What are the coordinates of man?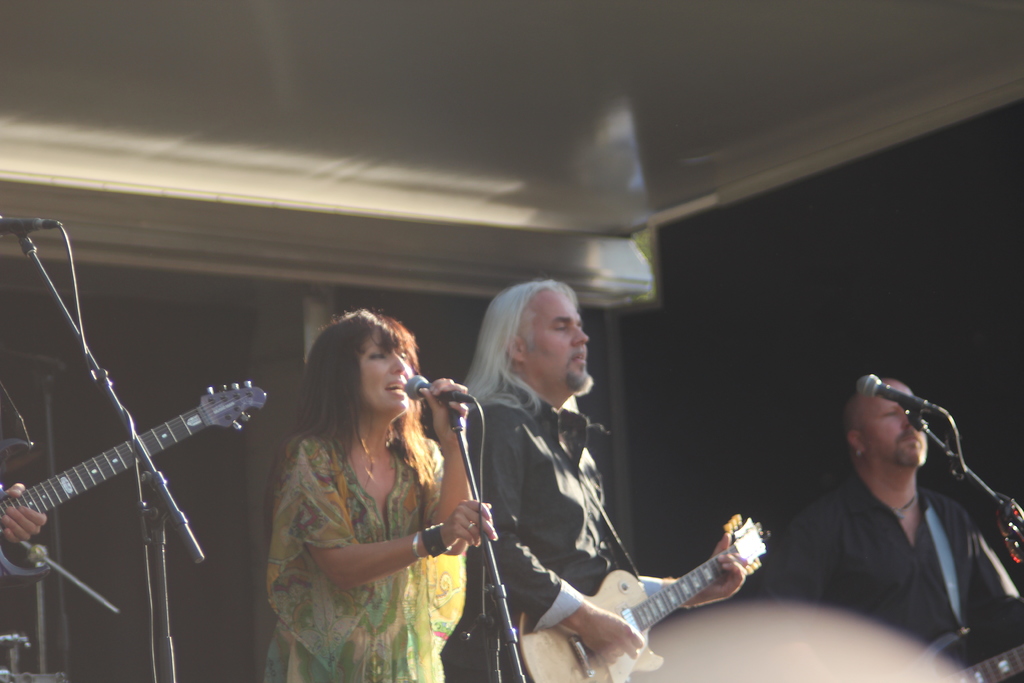
(x1=447, y1=278, x2=746, y2=682).
